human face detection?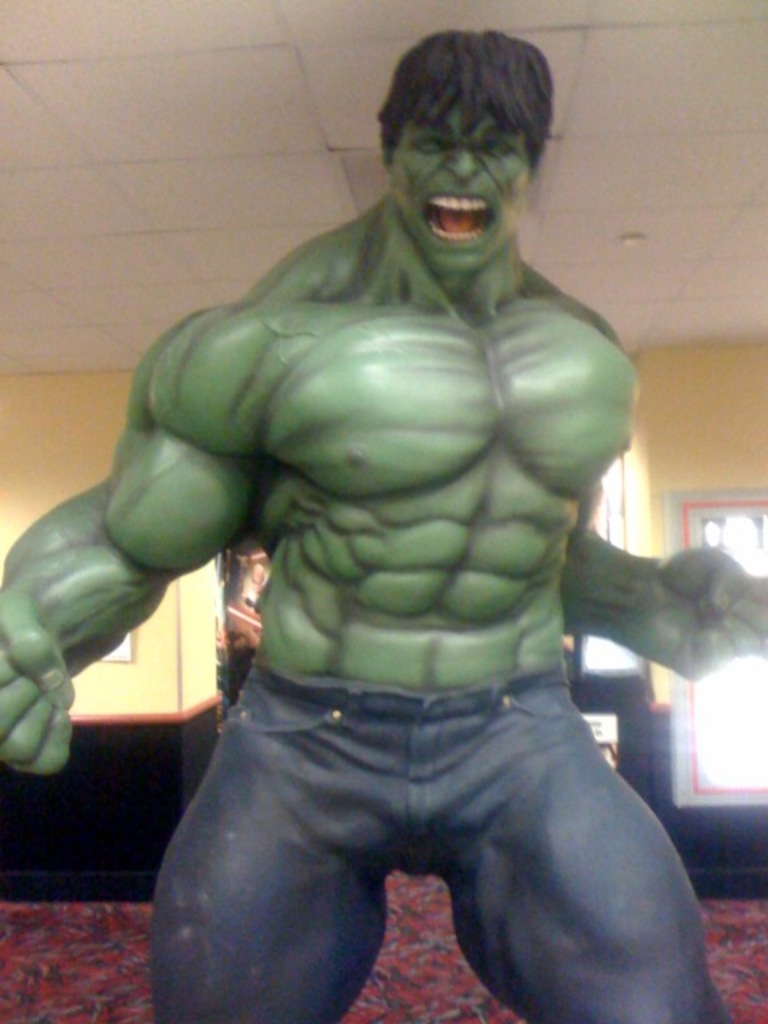
rect(394, 83, 530, 274)
